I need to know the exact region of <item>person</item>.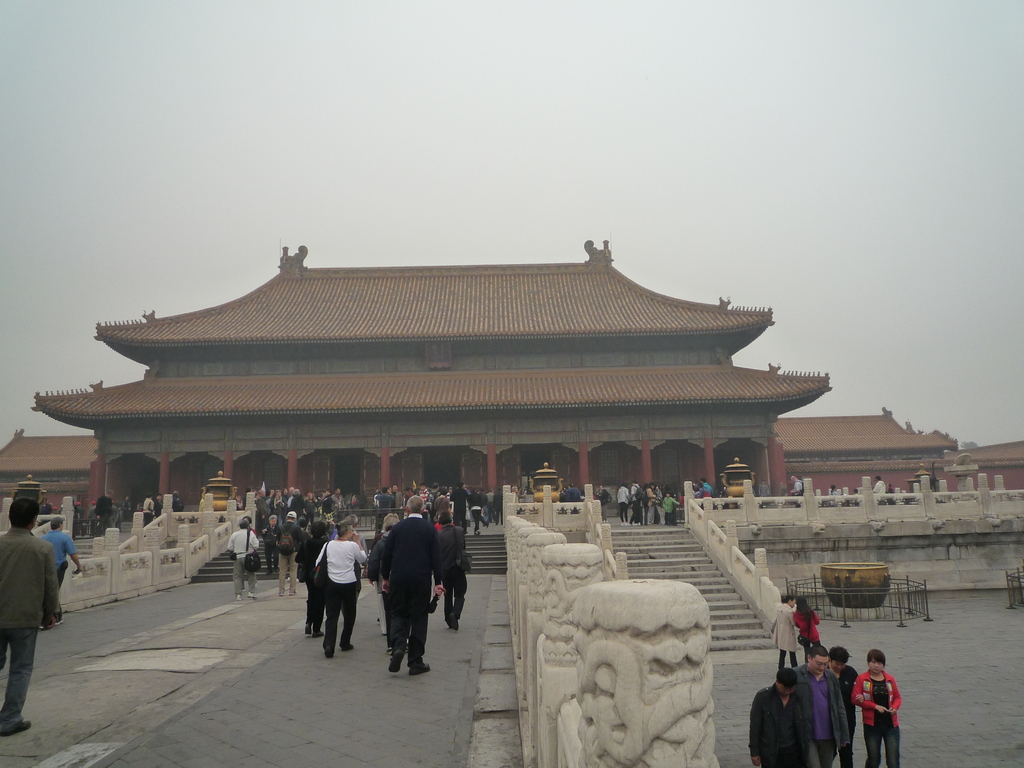
Region: {"x1": 780, "y1": 641, "x2": 850, "y2": 764}.
